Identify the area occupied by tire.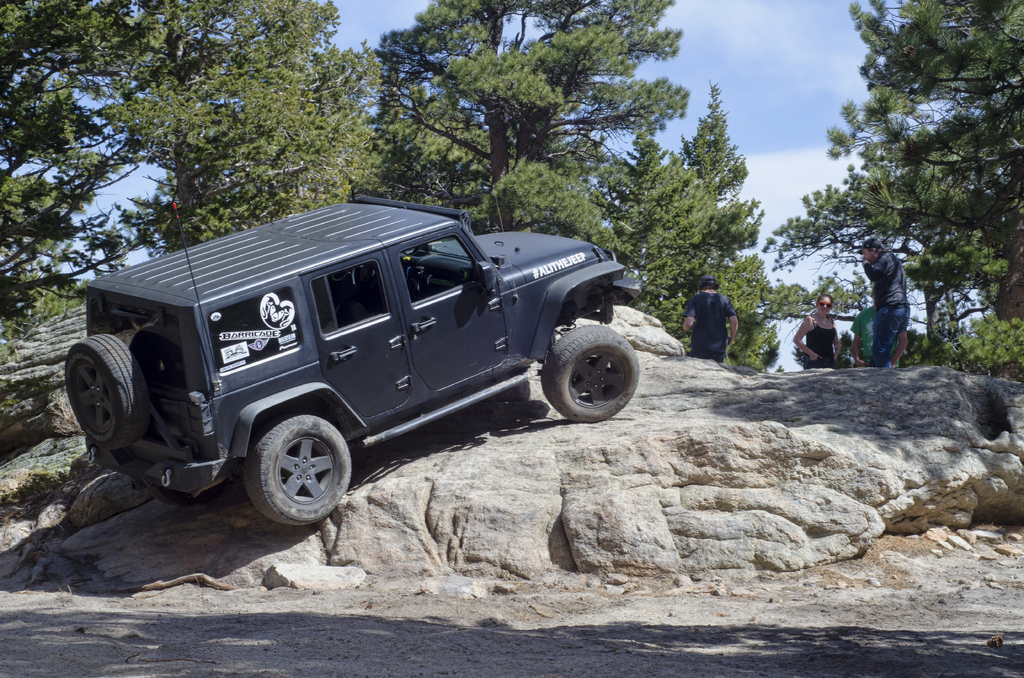
Area: 64:333:150:446.
